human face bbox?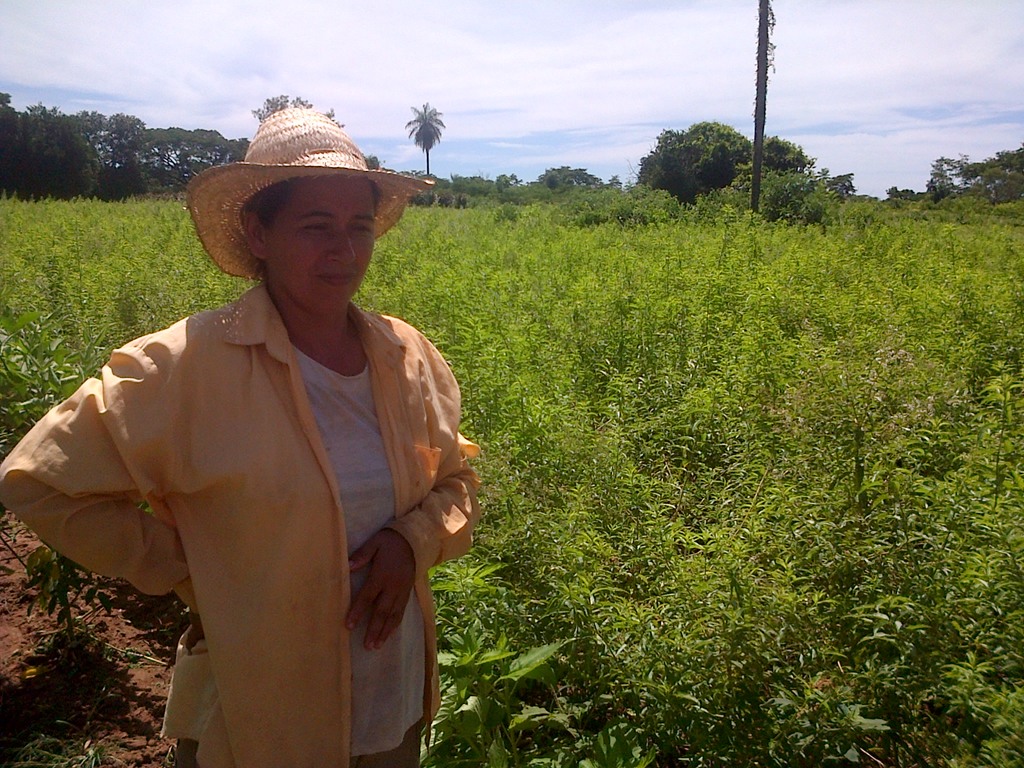
269, 177, 374, 314
